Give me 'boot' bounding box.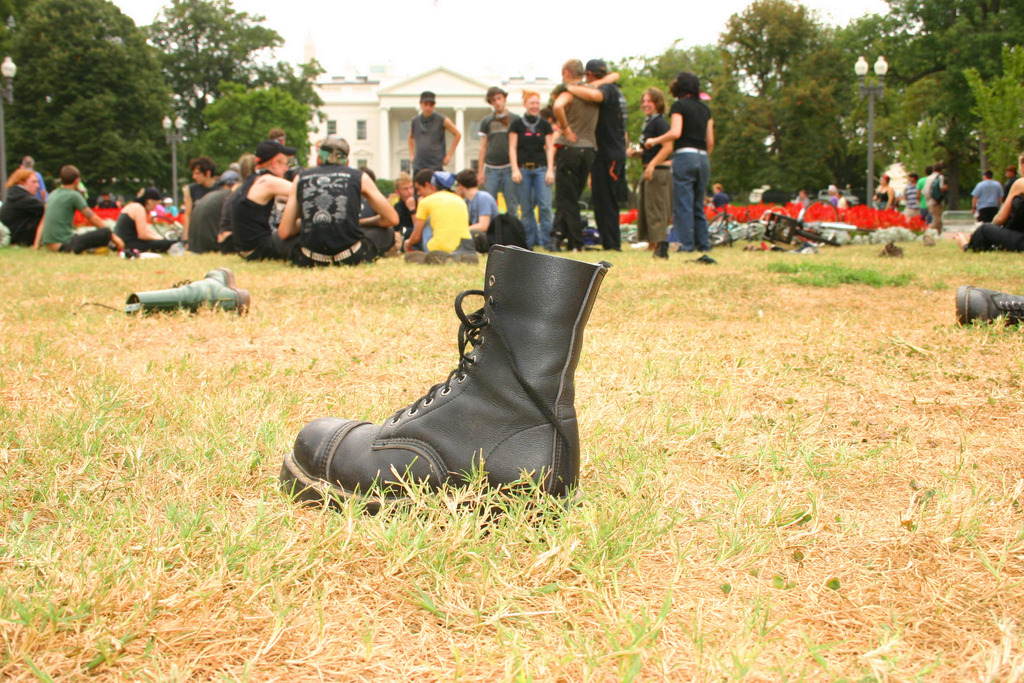
[left=951, top=282, right=1023, bottom=328].
